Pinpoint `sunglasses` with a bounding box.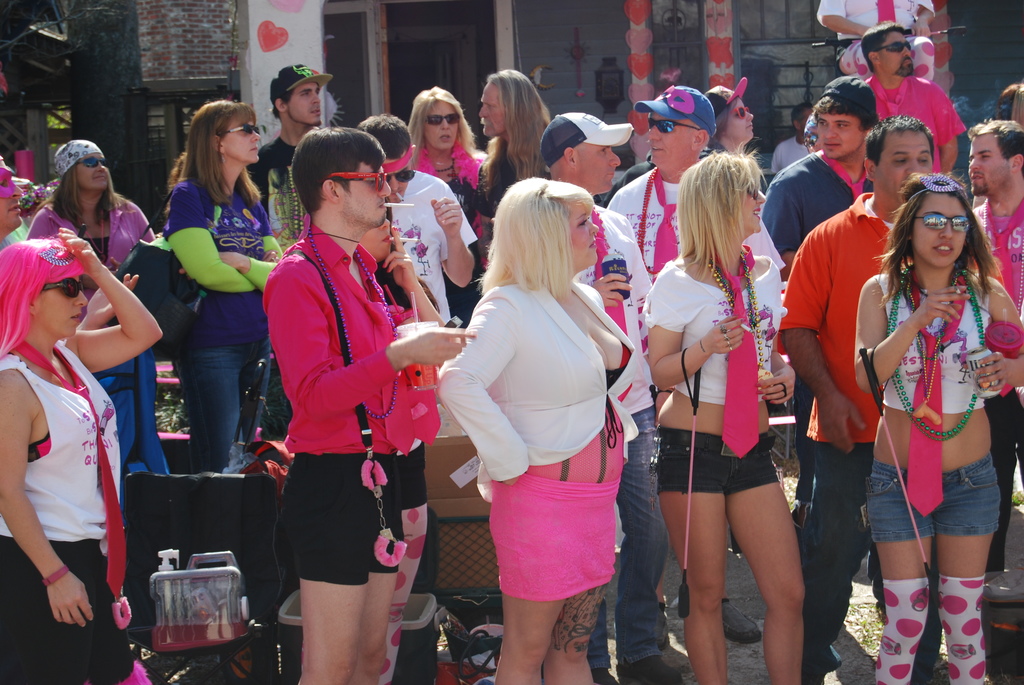
bbox=(737, 185, 755, 203).
